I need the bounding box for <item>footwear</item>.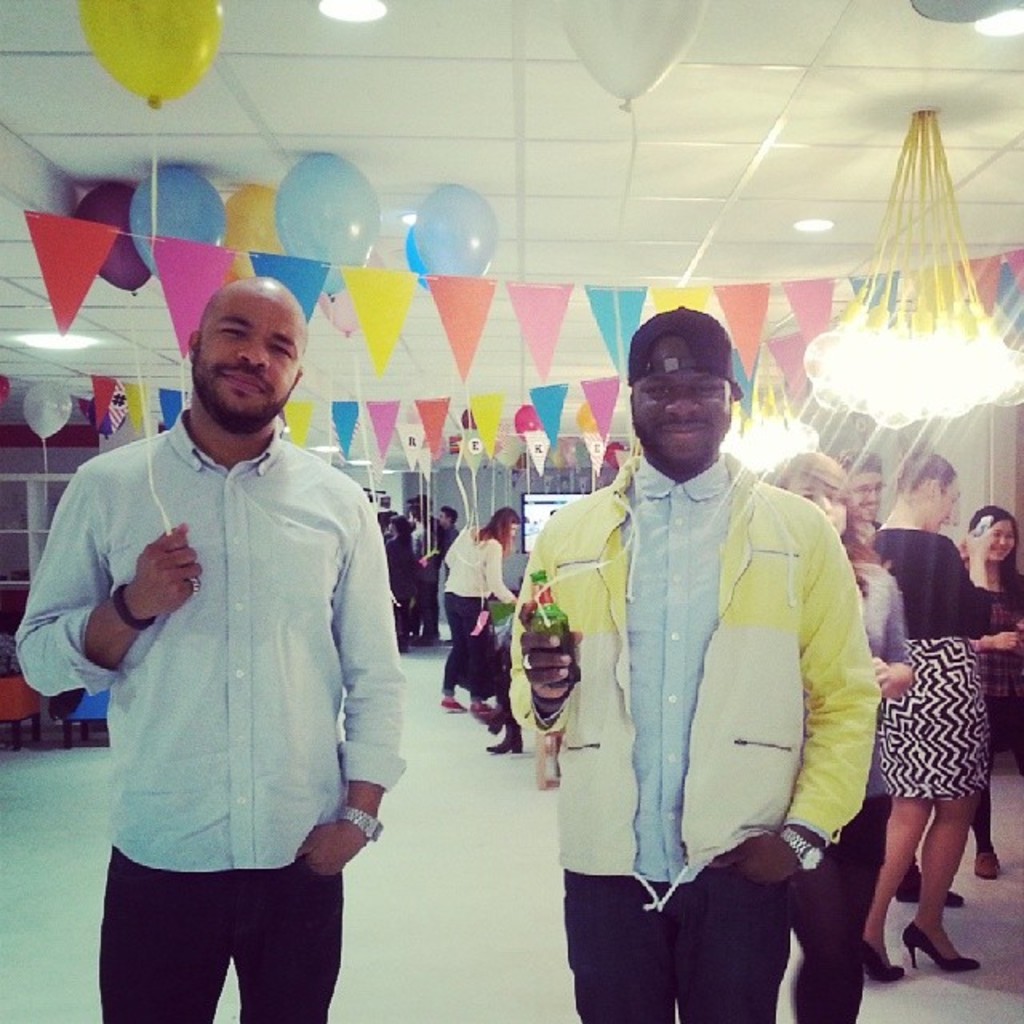
Here it is: [974, 850, 1003, 880].
